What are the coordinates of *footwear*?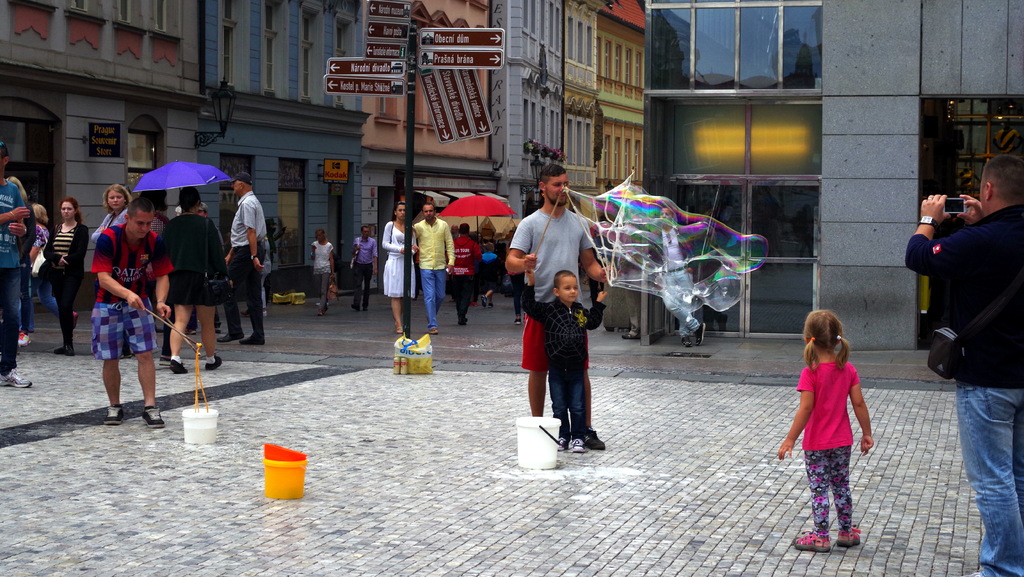
left=104, top=405, right=126, bottom=427.
